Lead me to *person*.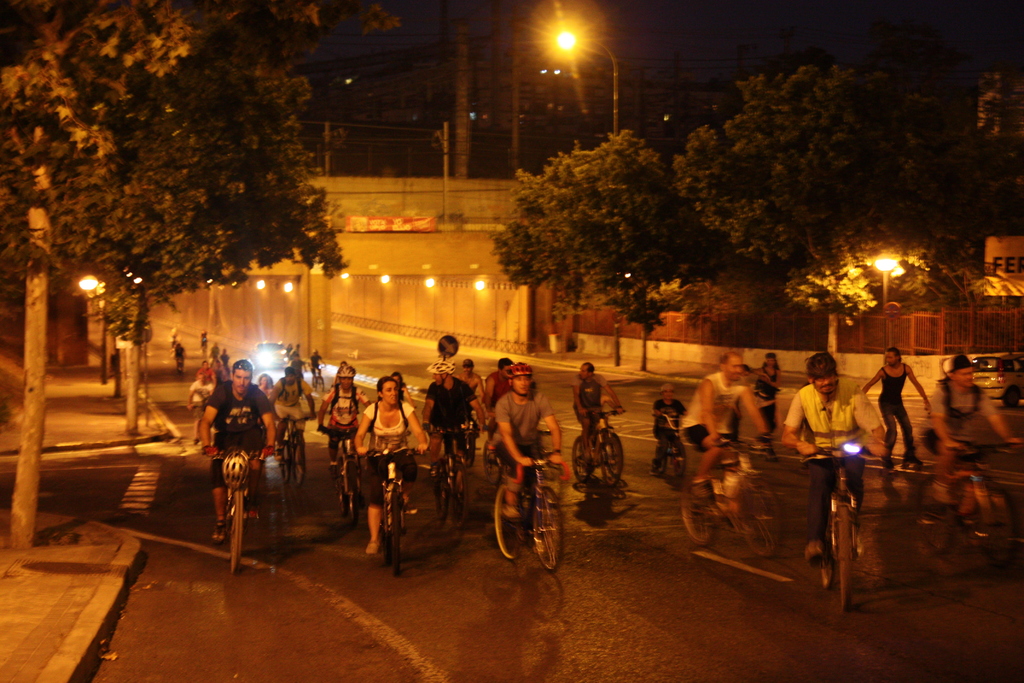
Lead to detection(683, 348, 771, 508).
